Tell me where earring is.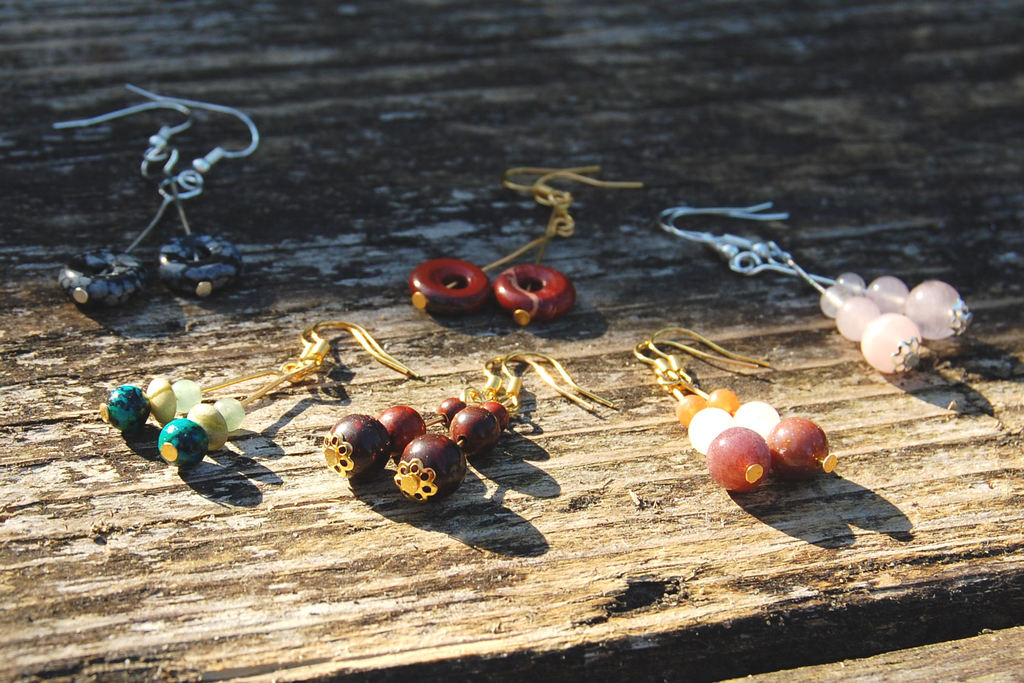
earring is at 157,316,420,465.
